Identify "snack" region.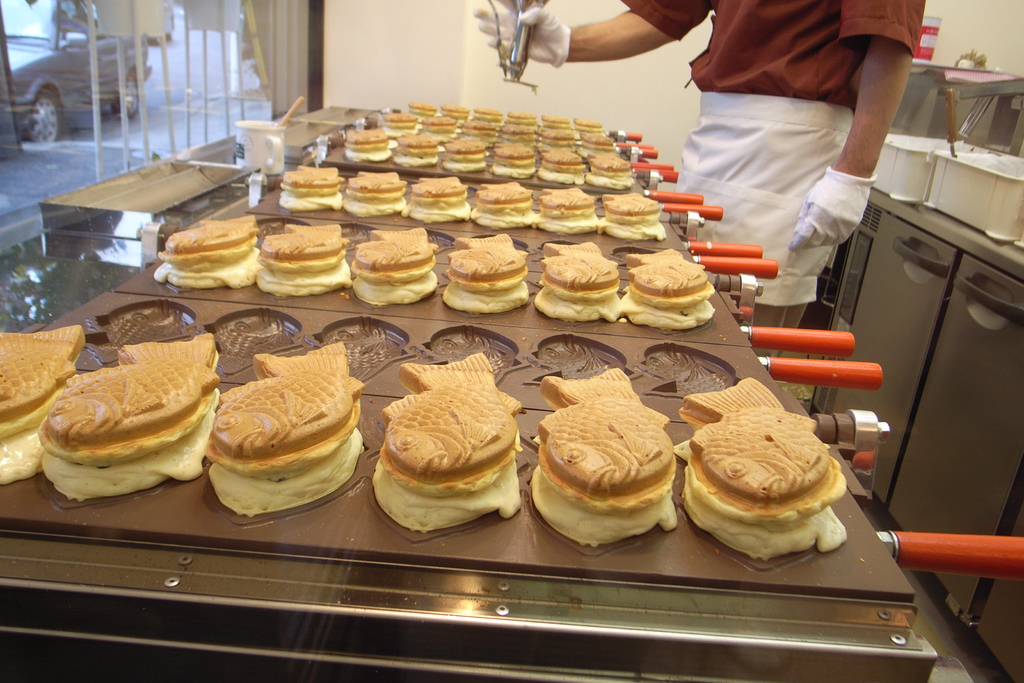
Region: crop(381, 353, 517, 528).
